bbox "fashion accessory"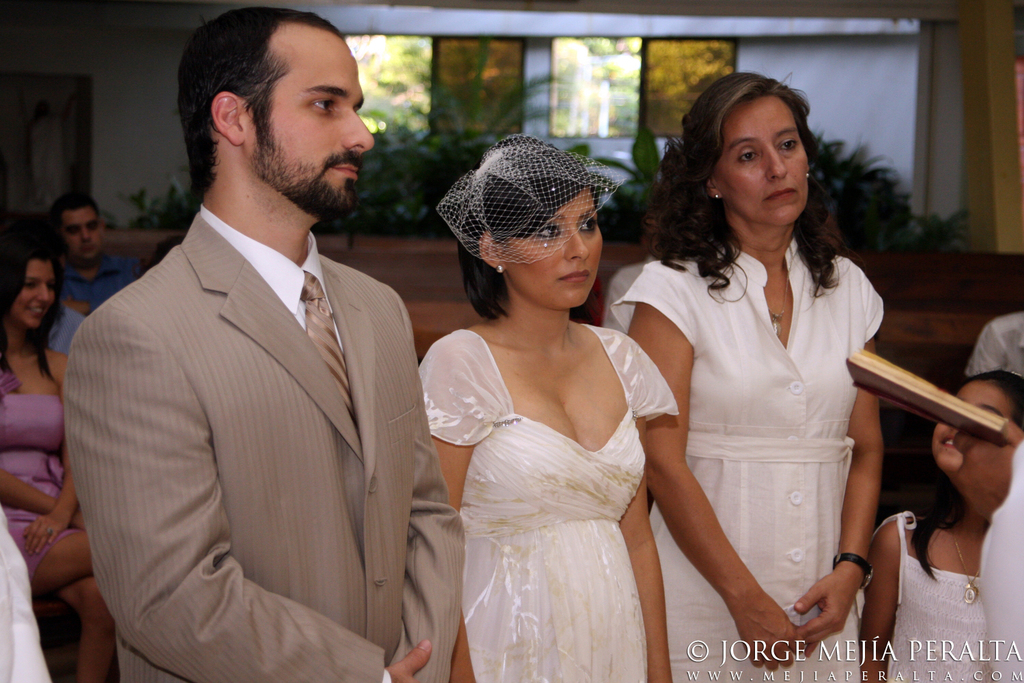
crop(46, 529, 51, 535)
